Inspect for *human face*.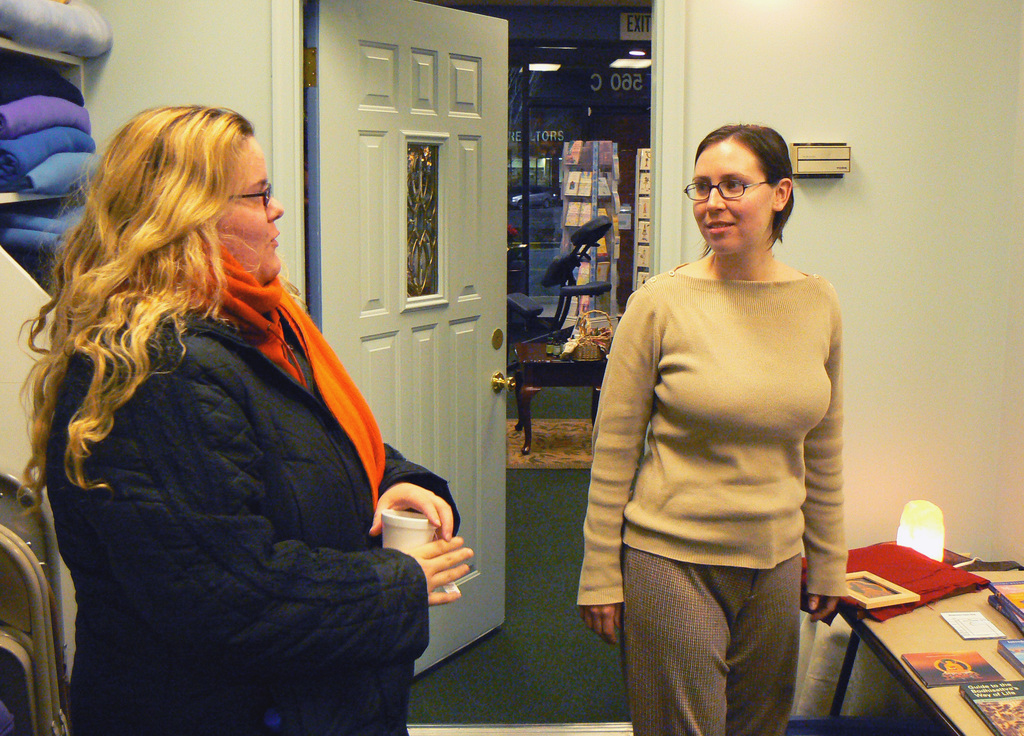
Inspection: left=689, top=143, right=780, bottom=252.
